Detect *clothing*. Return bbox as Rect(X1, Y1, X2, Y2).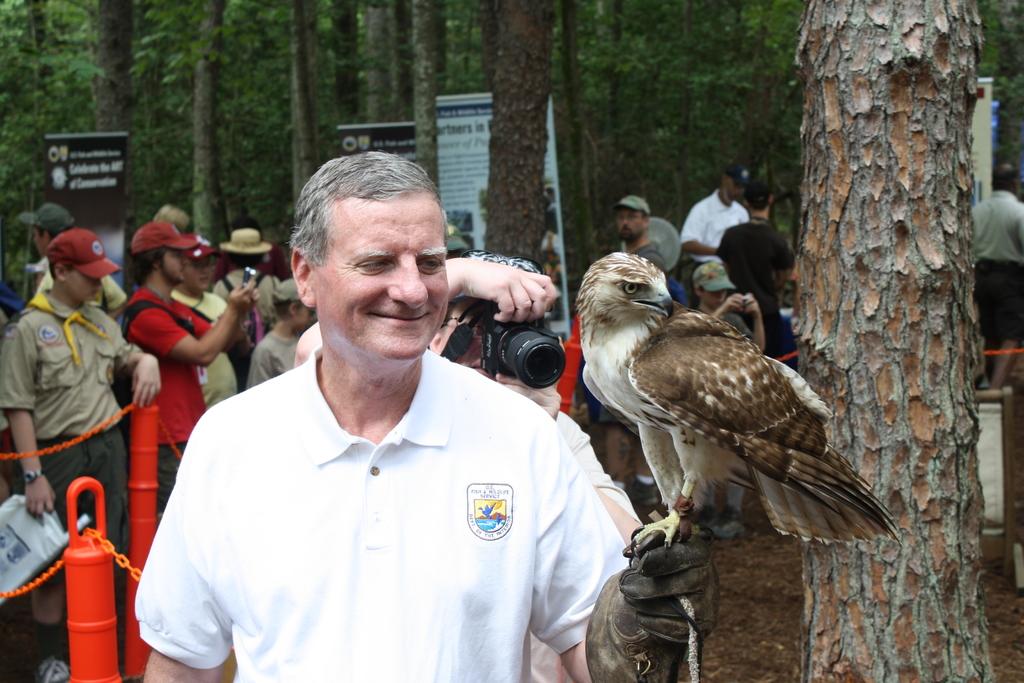
Rect(217, 258, 286, 395).
